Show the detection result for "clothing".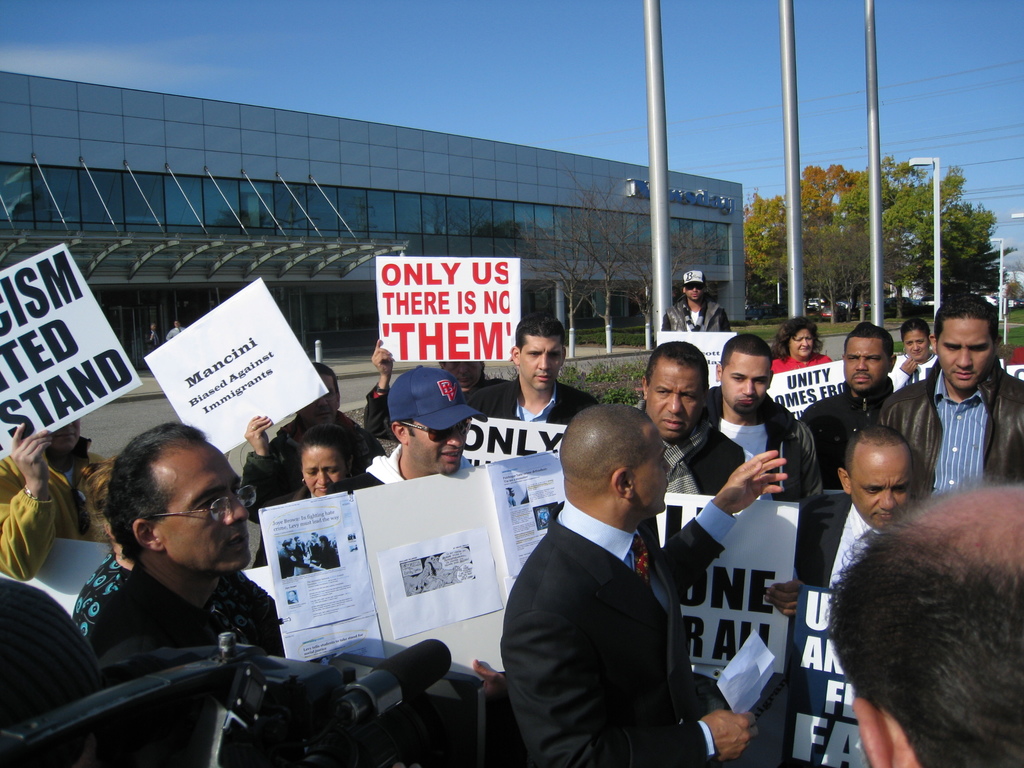
bbox=(695, 386, 822, 501).
